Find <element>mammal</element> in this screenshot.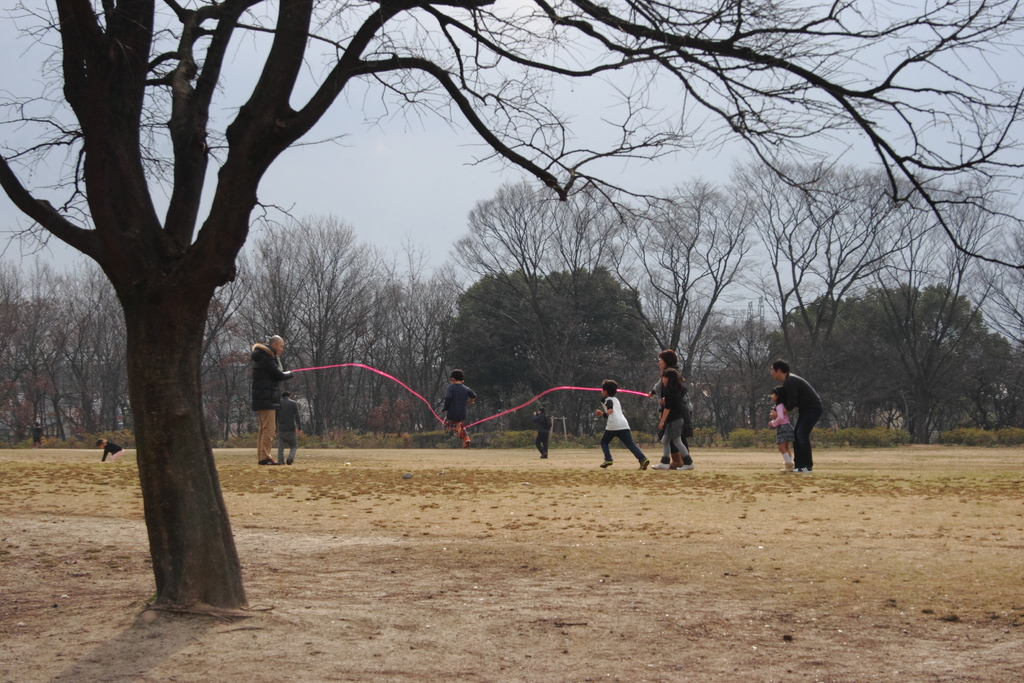
The bounding box for <element>mammal</element> is (left=244, top=333, right=300, bottom=466).
